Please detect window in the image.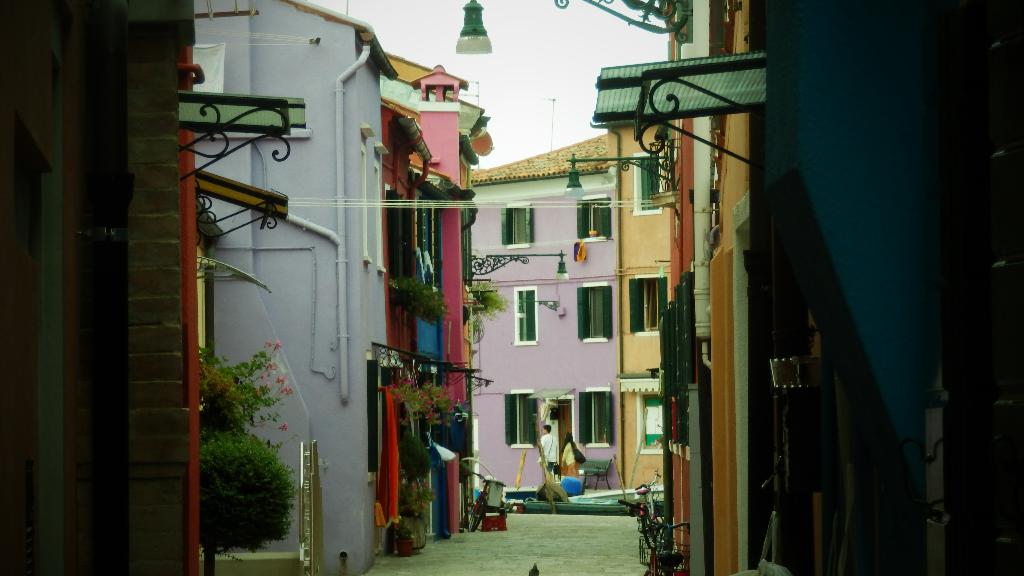
577,196,614,244.
